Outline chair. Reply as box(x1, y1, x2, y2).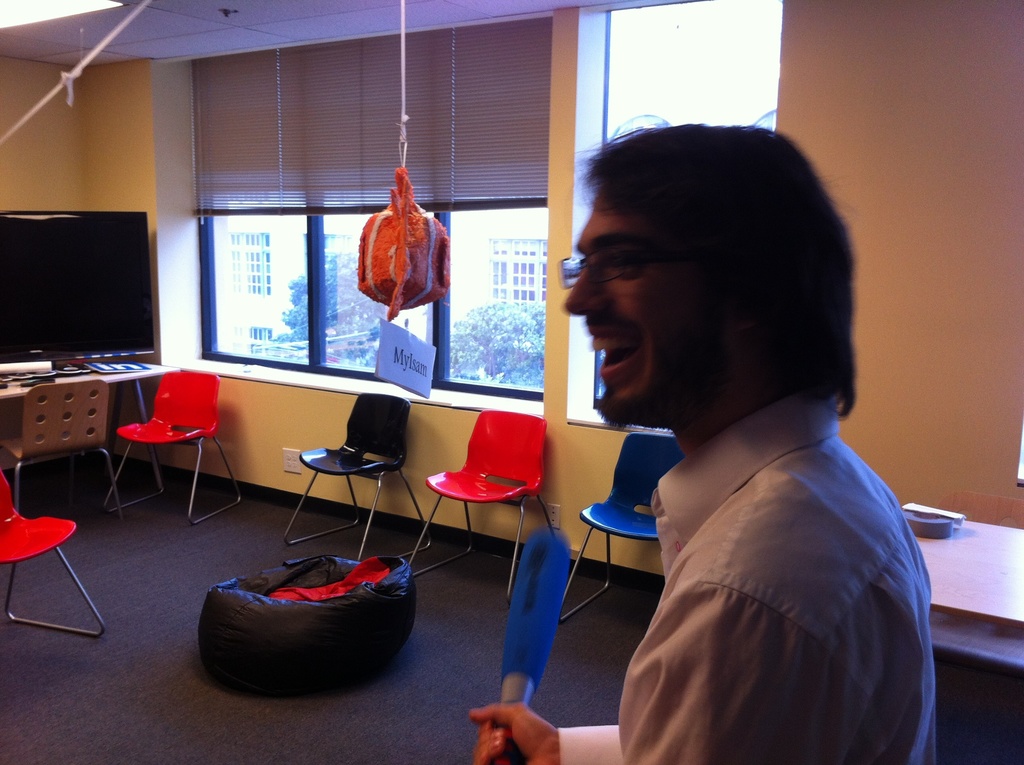
box(403, 410, 569, 609).
